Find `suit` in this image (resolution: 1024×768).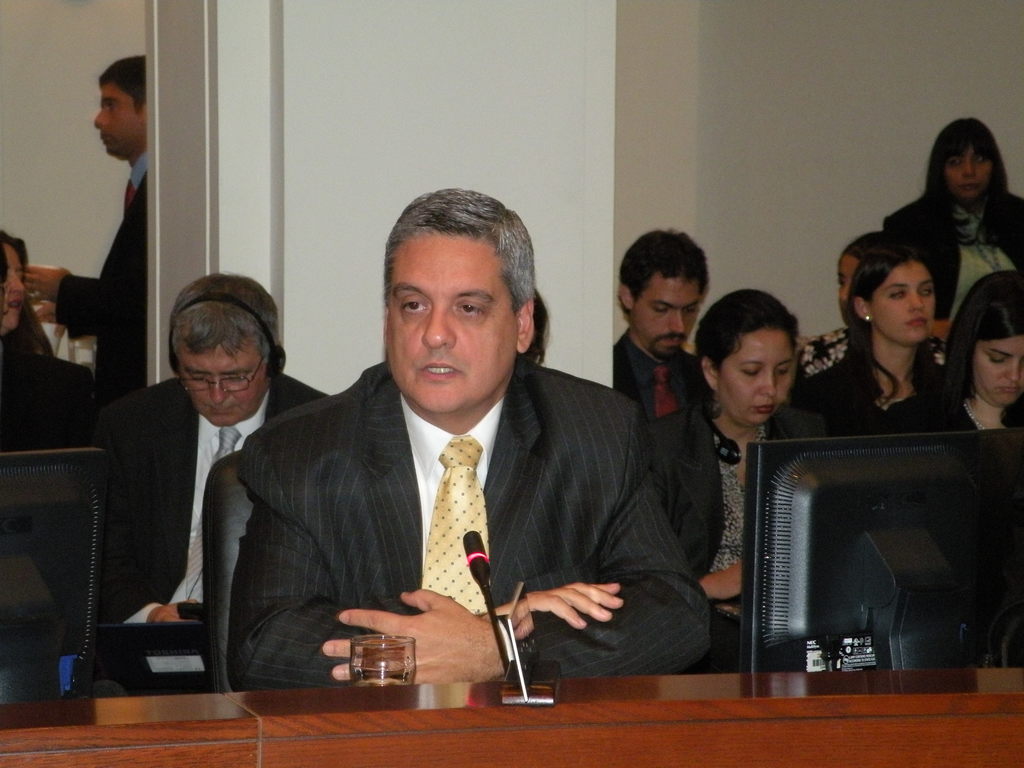
Rect(879, 196, 1023, 333).
